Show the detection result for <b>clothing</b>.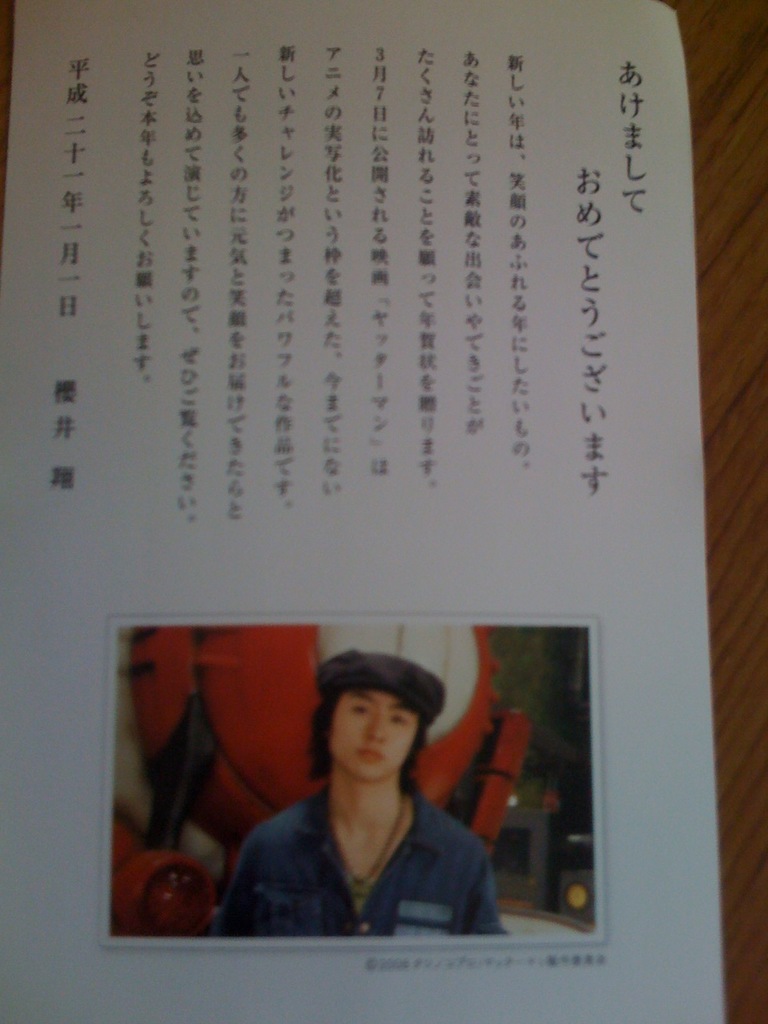
pyautogui.locateOnScreen(217, 745, 521, 938).
